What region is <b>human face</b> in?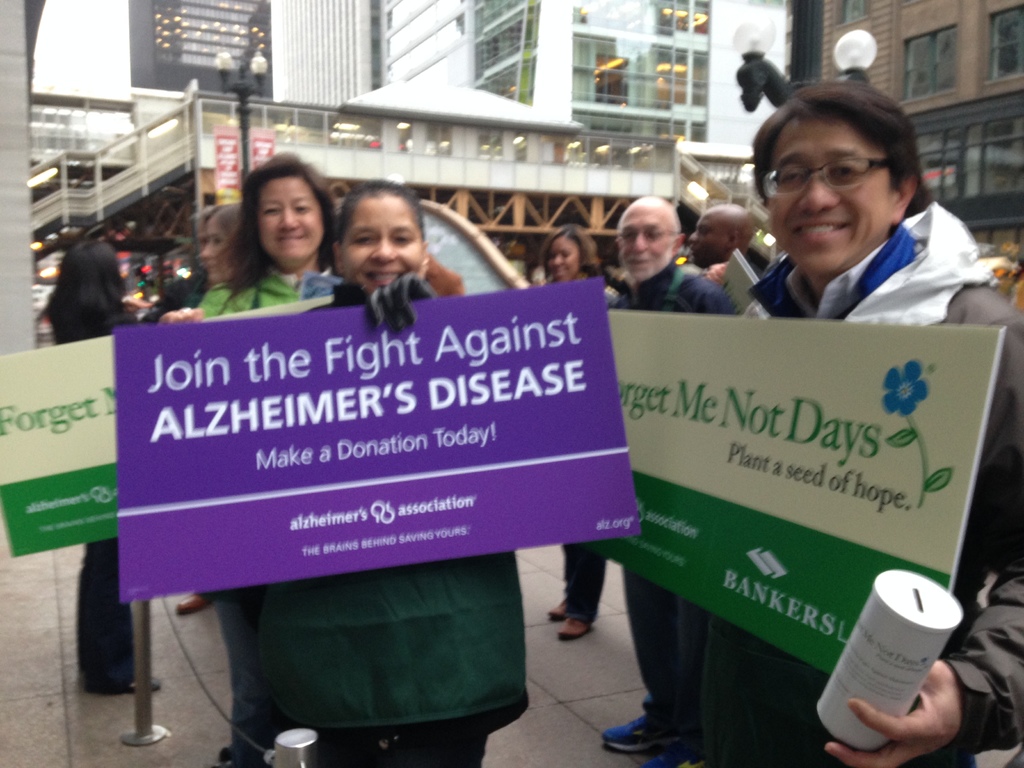
(192,220,232,292).
